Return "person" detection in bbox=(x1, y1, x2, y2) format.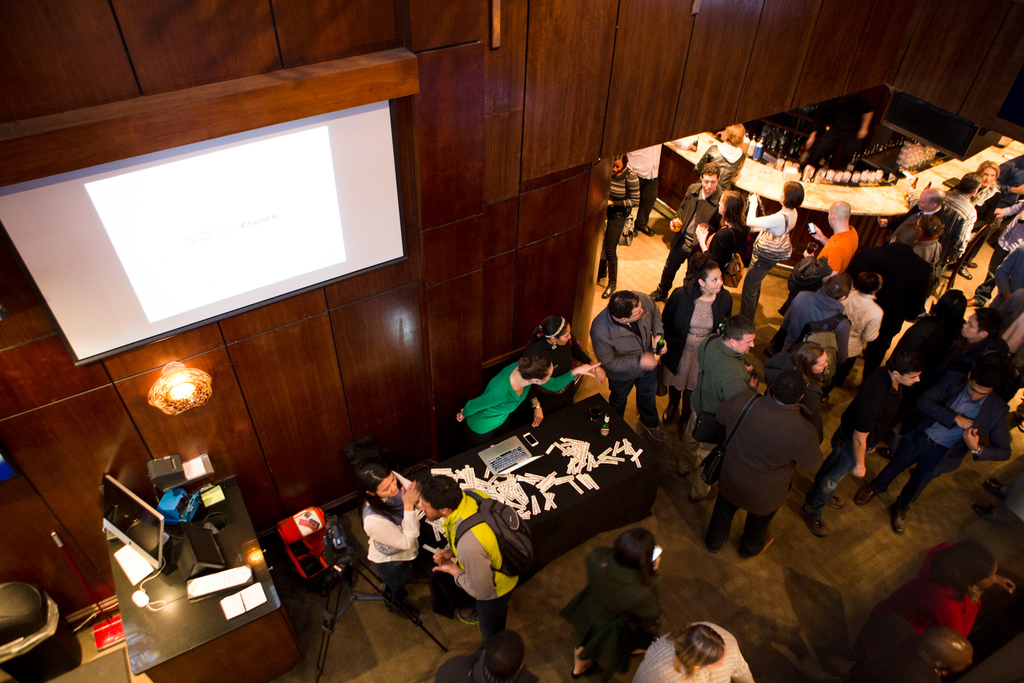
bbox=(424, 629, 547, 682).
